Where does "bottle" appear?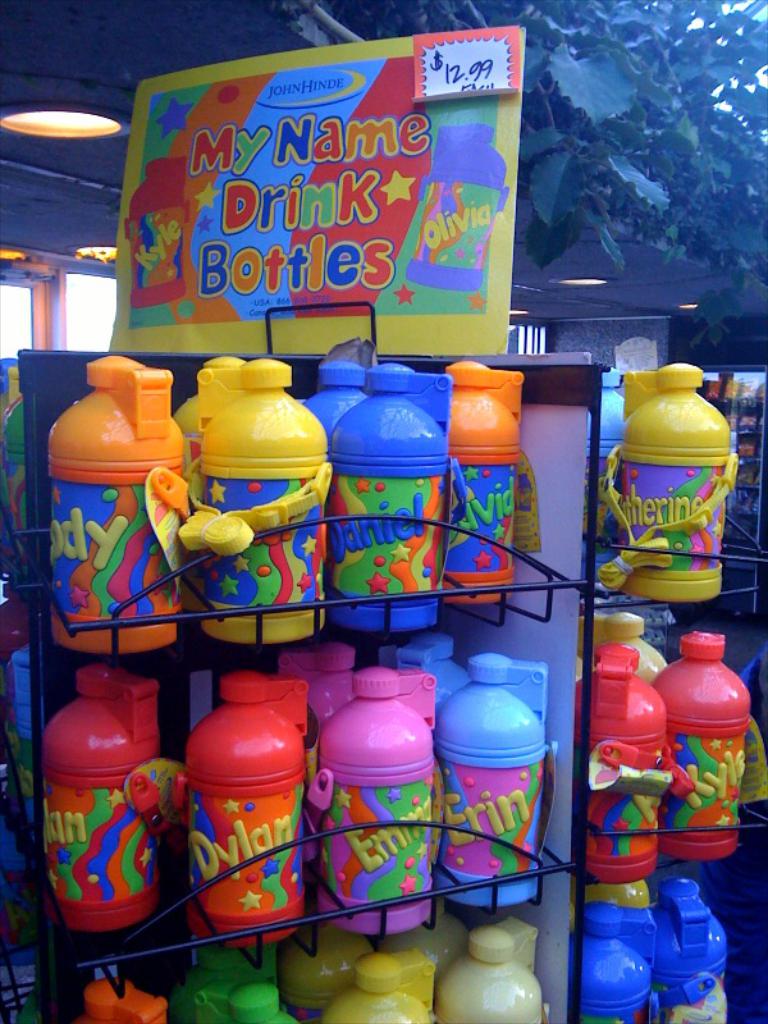
Appears at x1=0 y1=389 x2=23 y2=557.
